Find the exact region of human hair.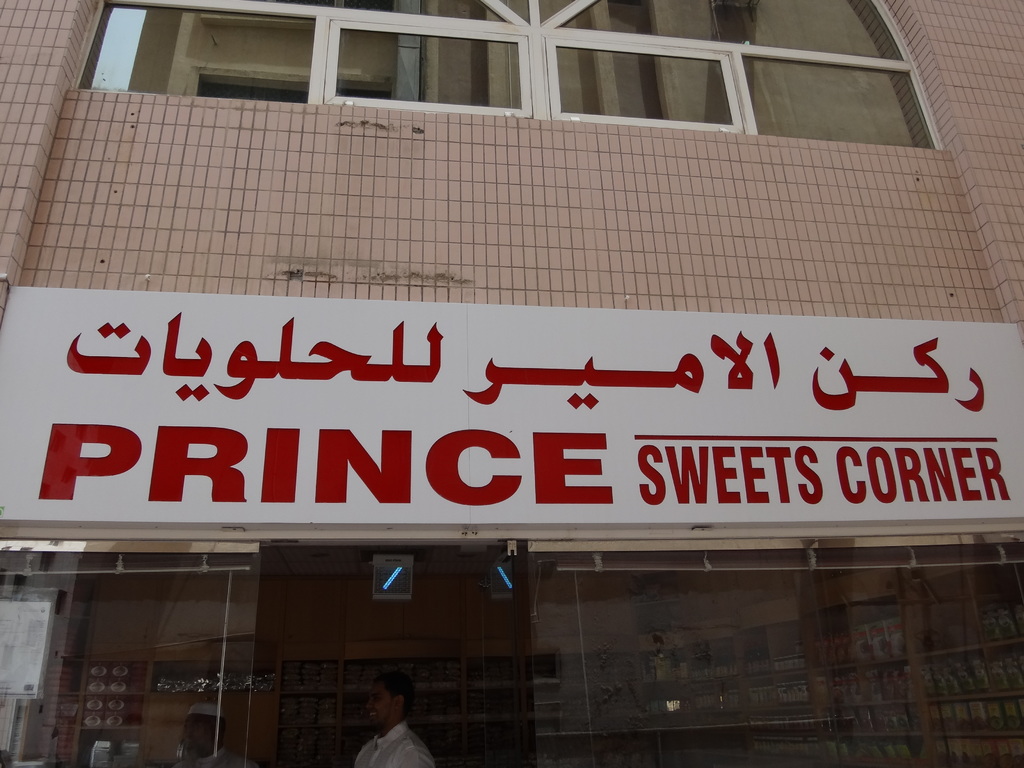
Exact region: (194, 714, 223, 748).
